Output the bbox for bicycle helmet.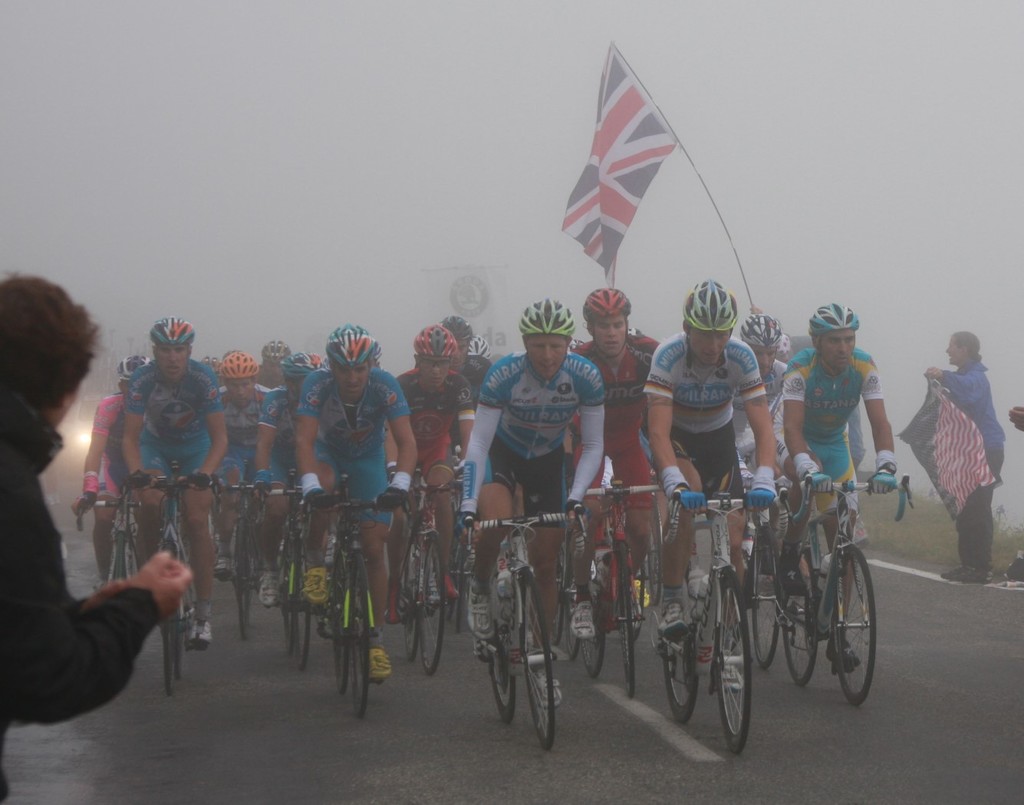
region(461, 341, 489, 360).
